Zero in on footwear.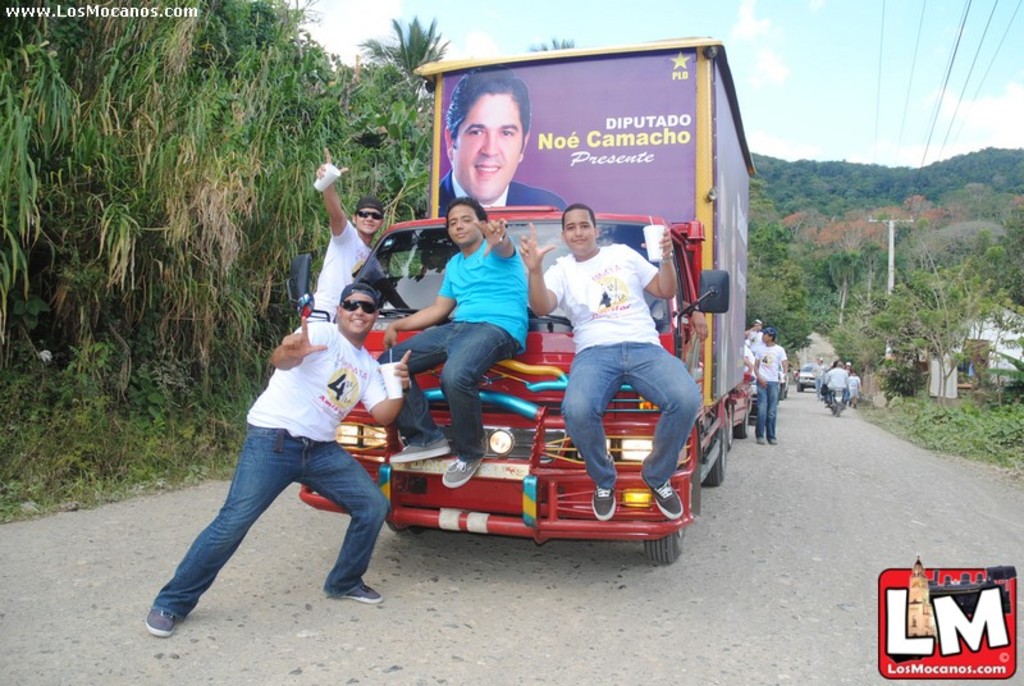
Zeroed in: {"left": 146, "top": 605, "right": 186, "bottom": 640}.
